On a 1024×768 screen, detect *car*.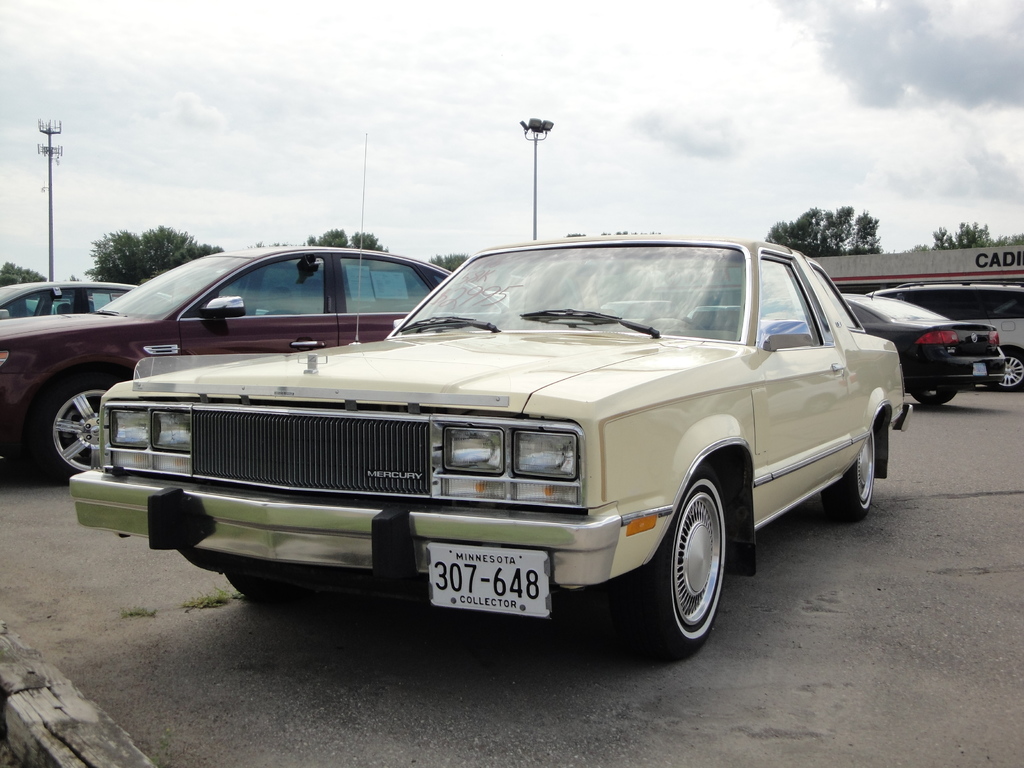
<box>0,279,170,319</box>.
